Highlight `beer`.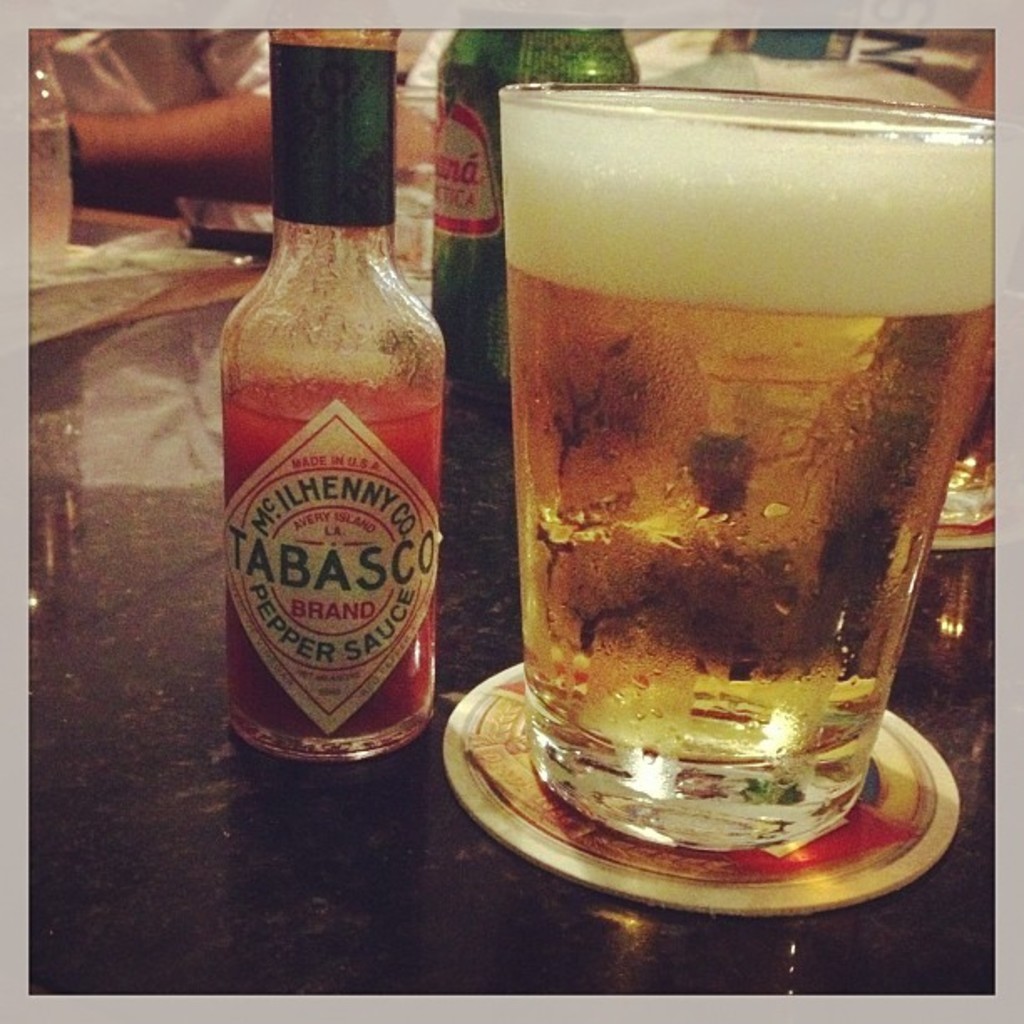
Highlighted region: [218,15,455,770].
